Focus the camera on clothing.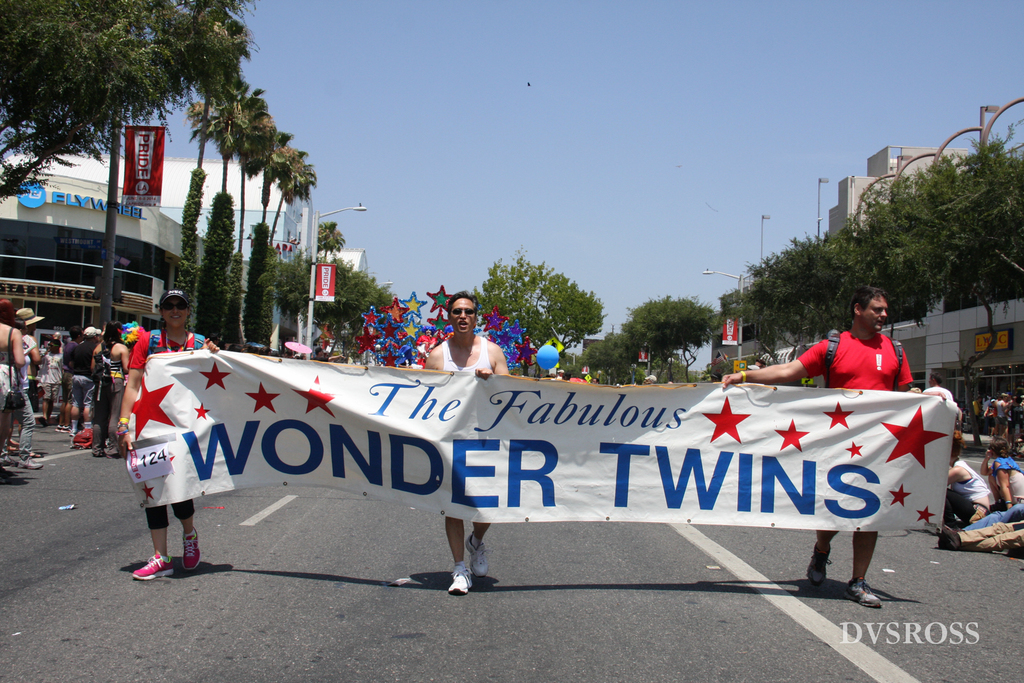
Focus region: x1=793, y1=332, x2=920, y2=401.
